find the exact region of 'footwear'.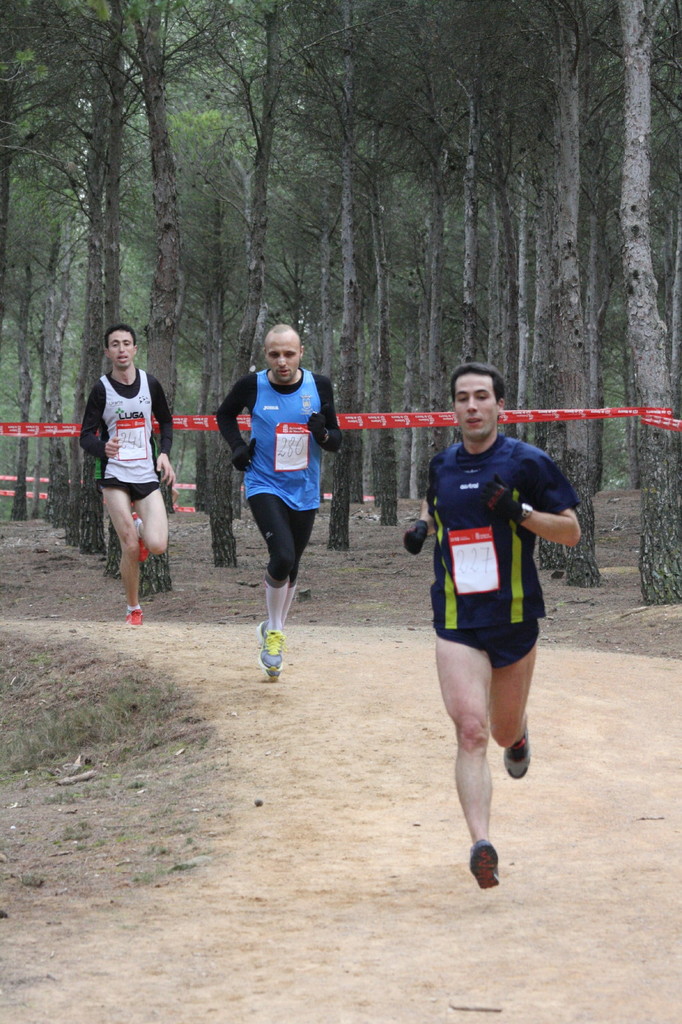
Exact region: [left=253, top=620, right=287, bottom=678].
